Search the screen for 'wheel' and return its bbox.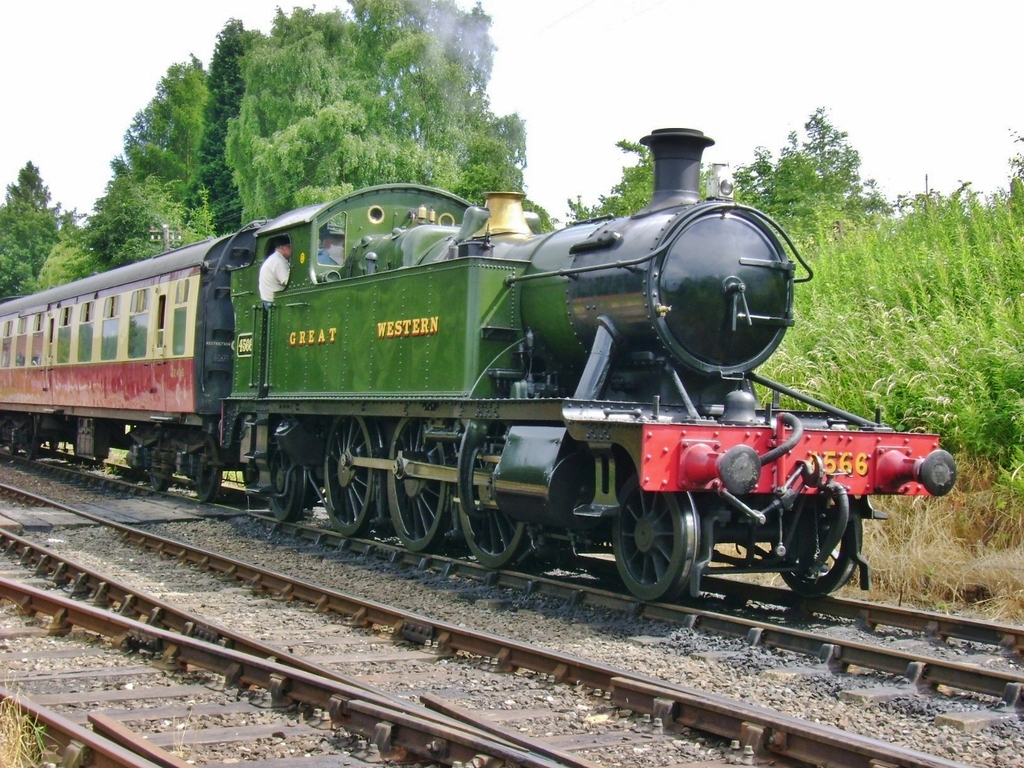
Found: 598/470/698/602.
